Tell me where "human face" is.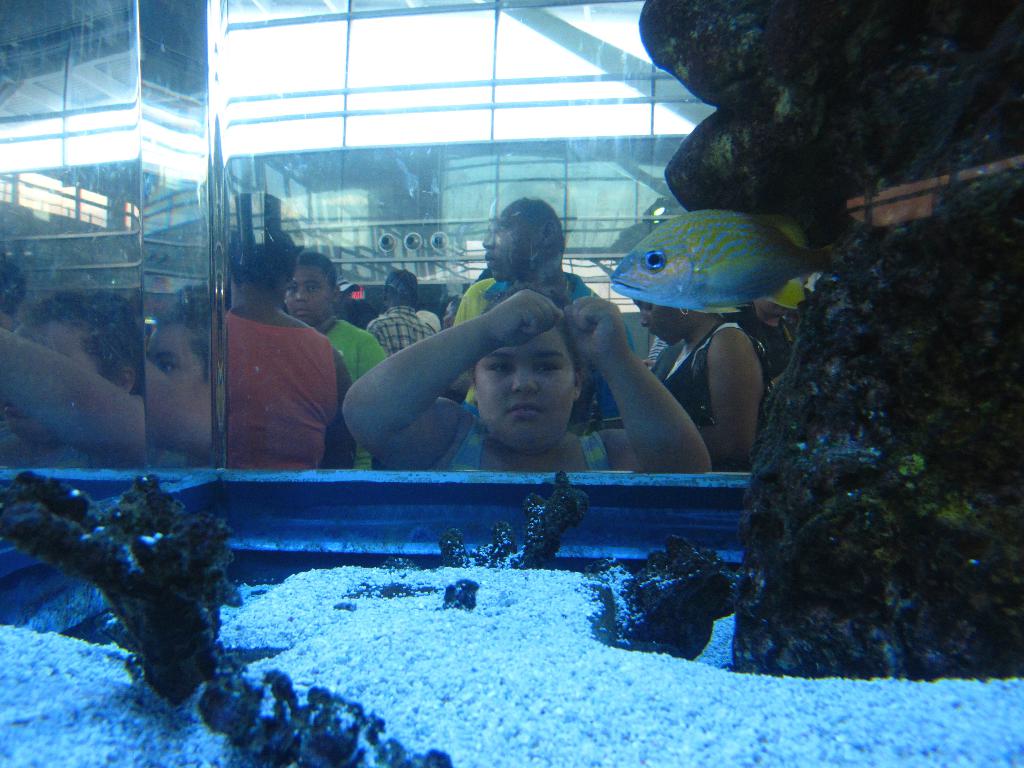
"human face" is at (145,323,202,388).
